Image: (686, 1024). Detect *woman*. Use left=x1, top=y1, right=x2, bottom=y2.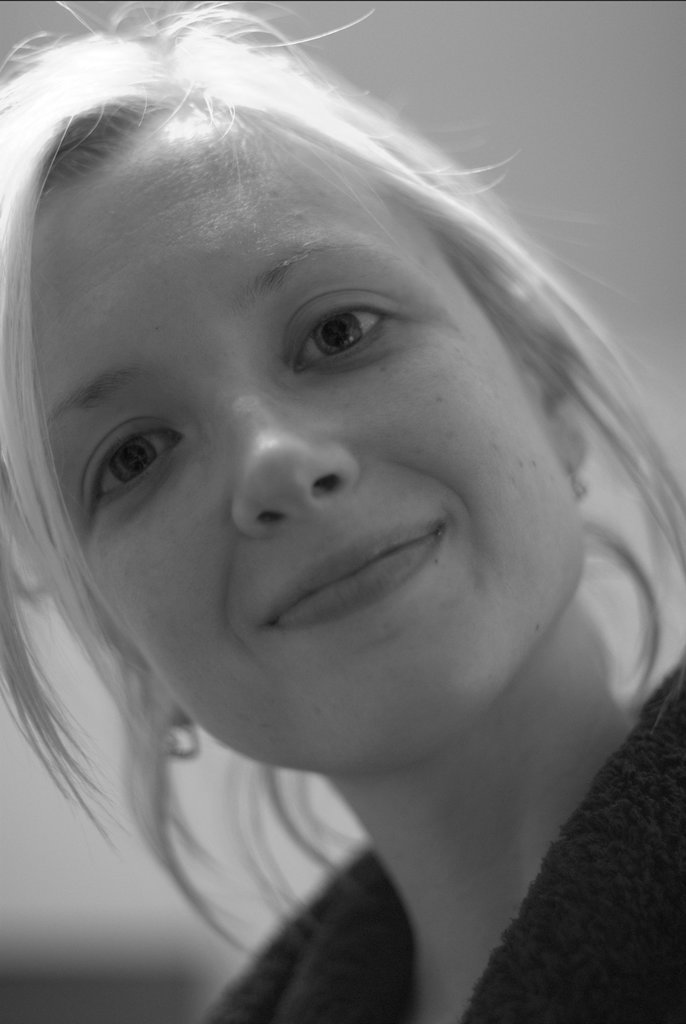
left=0, top=6, right=685, bottom=1023.
